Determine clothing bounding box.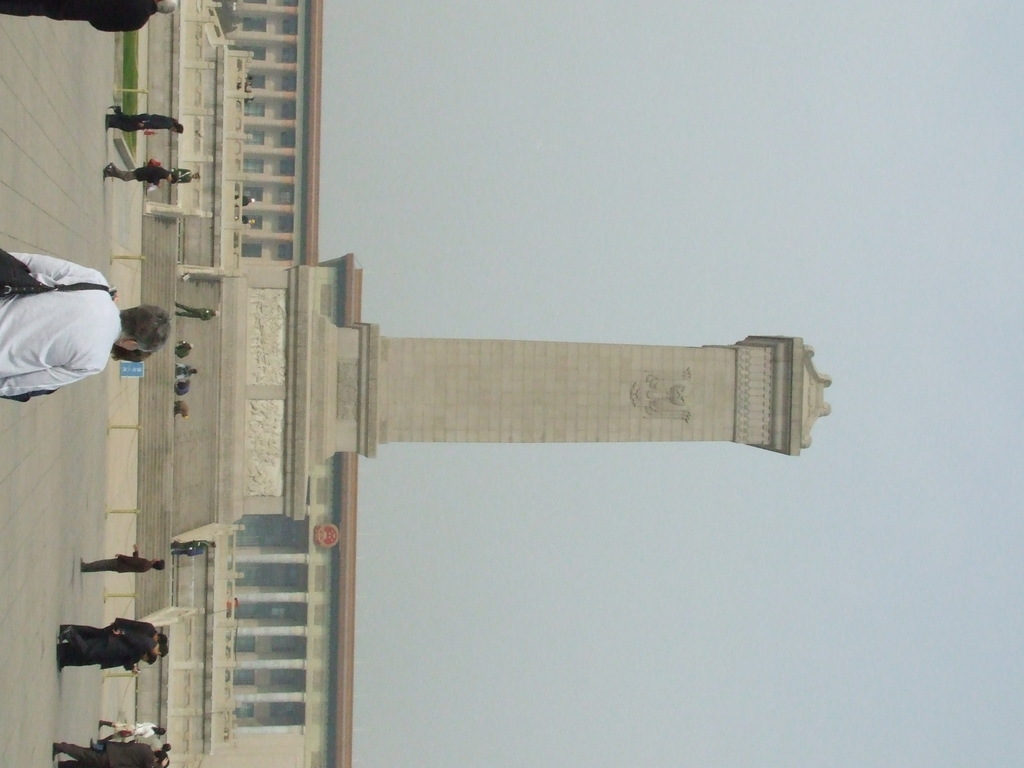
Determined: {"left": 58, "top": 741, "right": 156, "bottom": 767}.
